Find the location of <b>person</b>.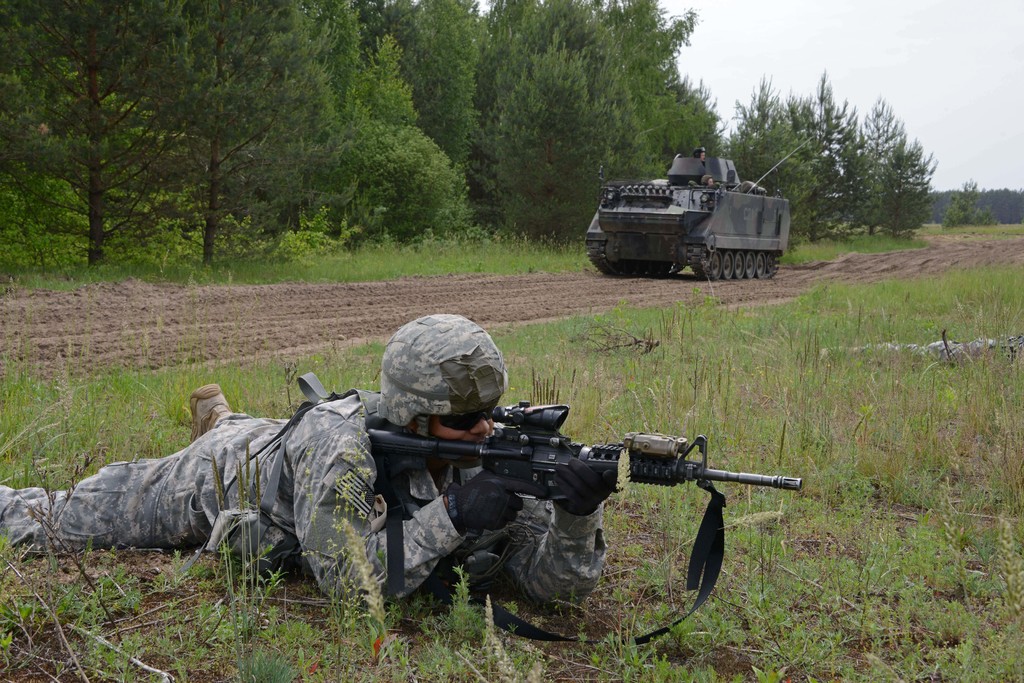
Location: box(699, 175, 715, 185).
